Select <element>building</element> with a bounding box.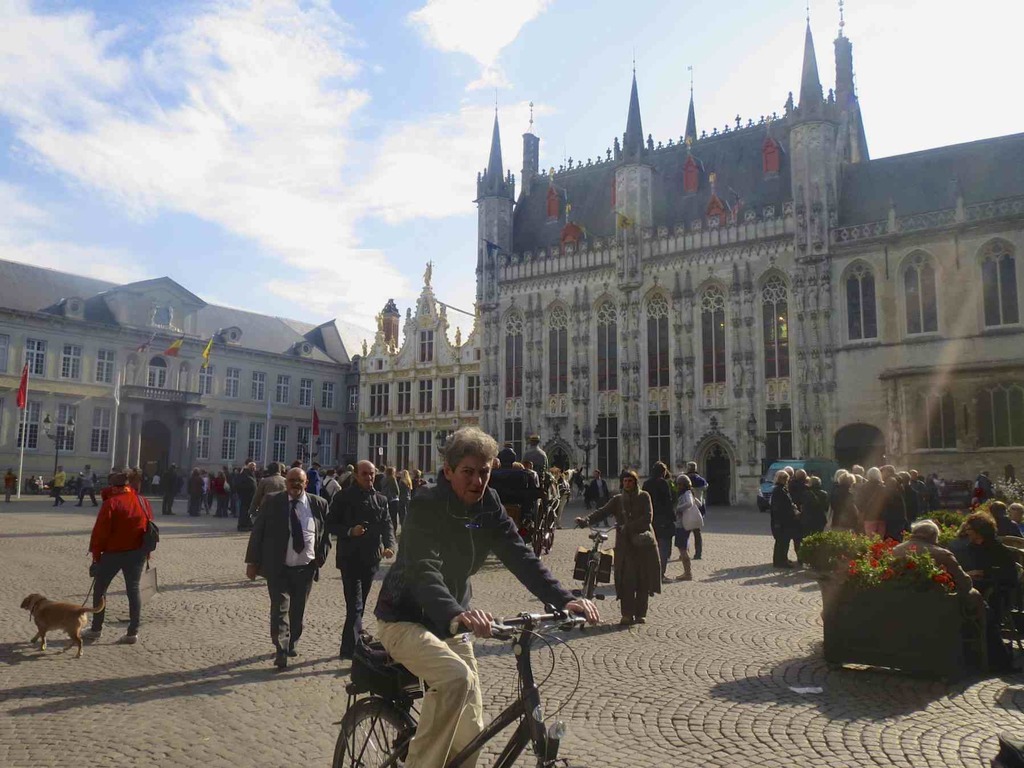
{"x1": 351, "y1": 2, "x2": 1023, "y2": 513}.
